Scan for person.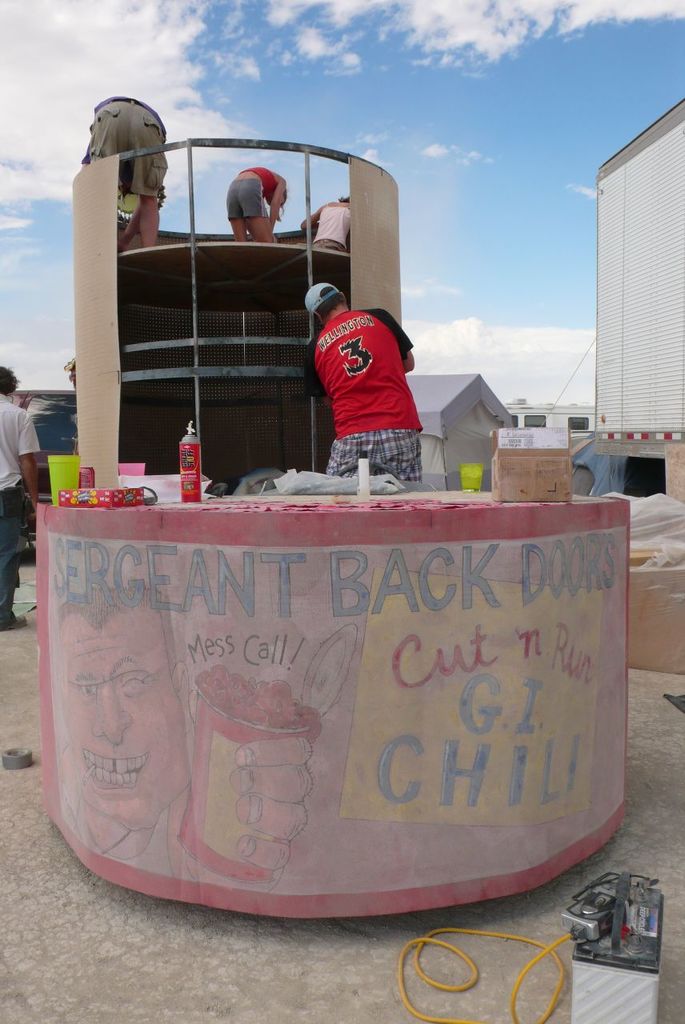
Scan result: <box>229,169,292,241</box>.
